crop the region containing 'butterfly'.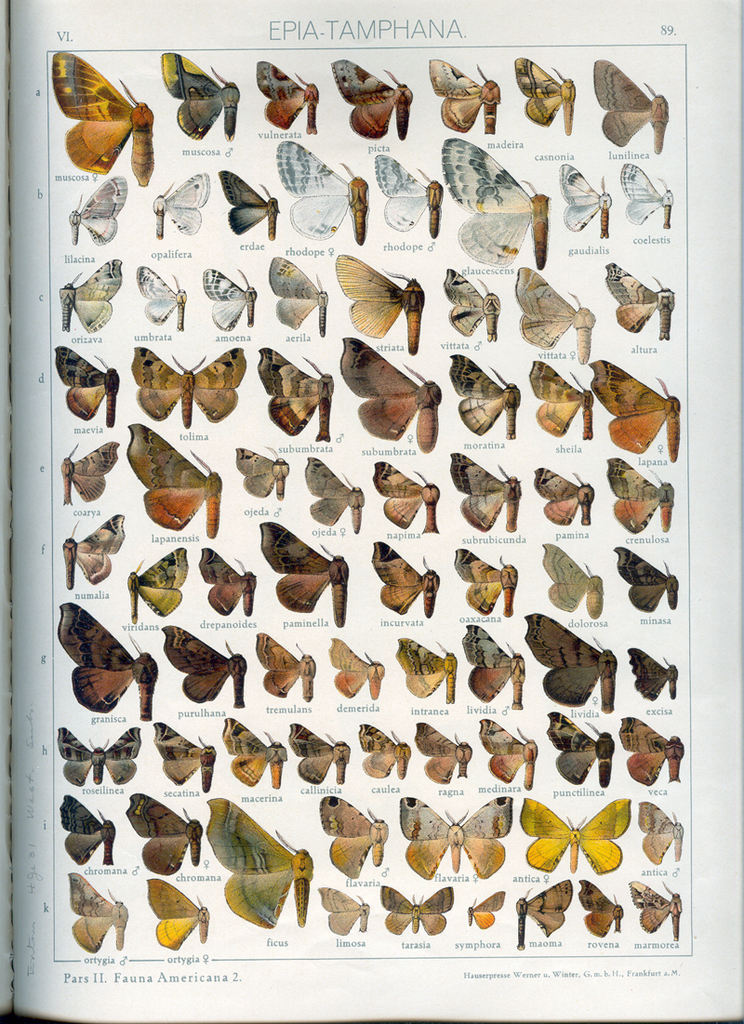
Crop region: crop(289, 721, 355, 780).
